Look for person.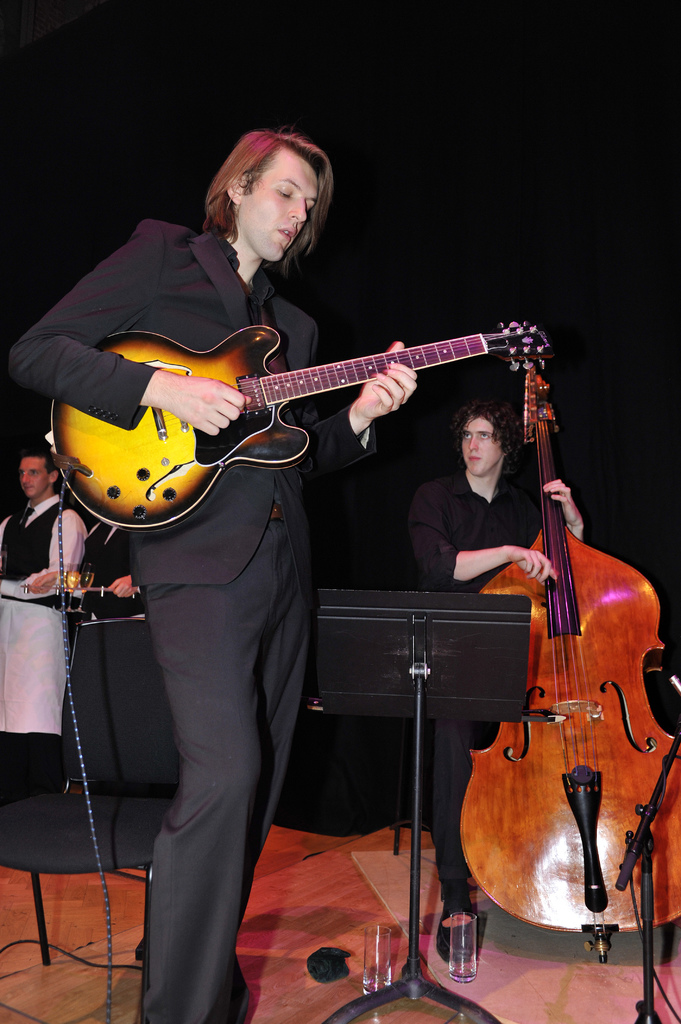
Found: {"x1": 0, "y1": 445, "x2": 86, "y2": 797}.
